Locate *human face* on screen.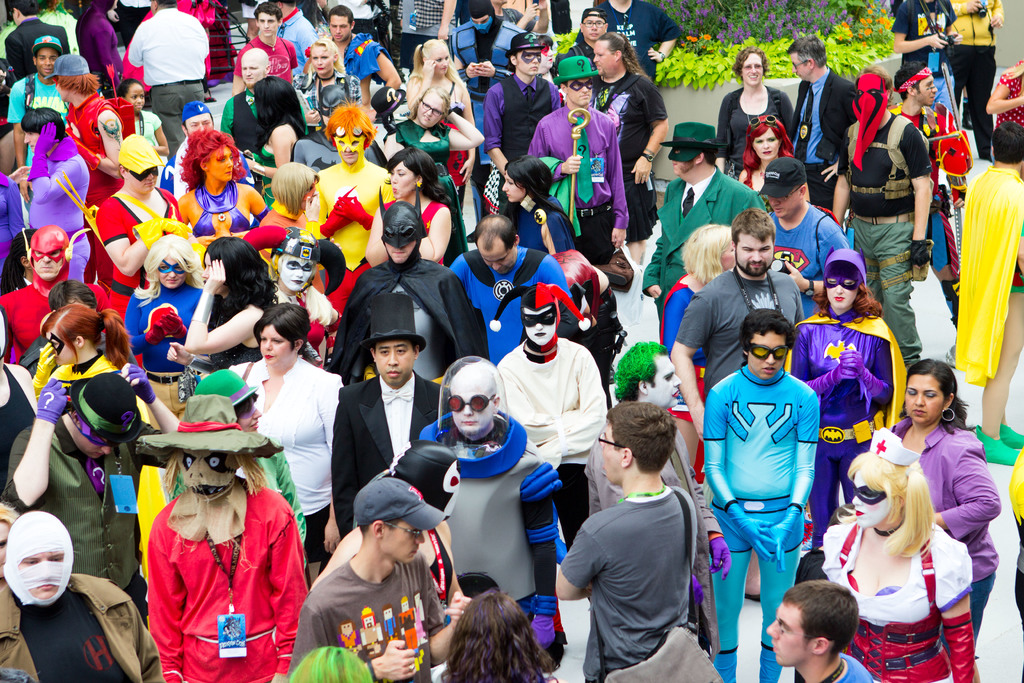
On screen at (x1=330, y1=19, x2=350, y2=39).
